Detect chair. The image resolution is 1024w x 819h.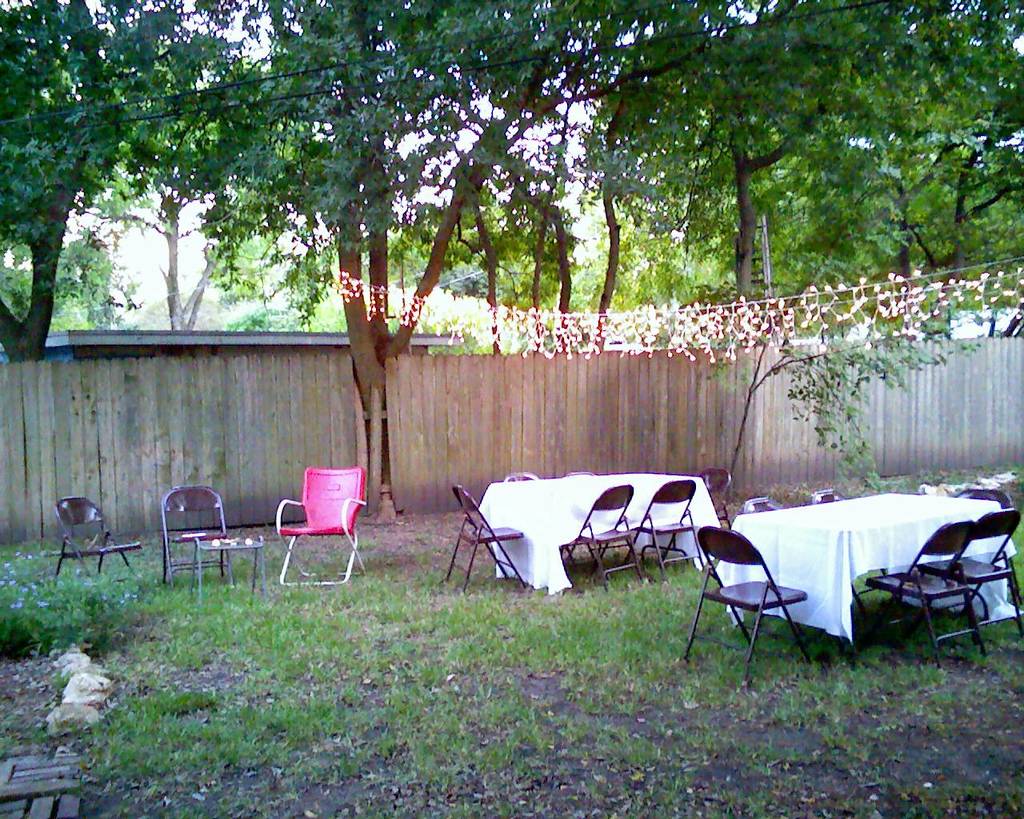
(left=562, top=469, right=595, bottom=479).
